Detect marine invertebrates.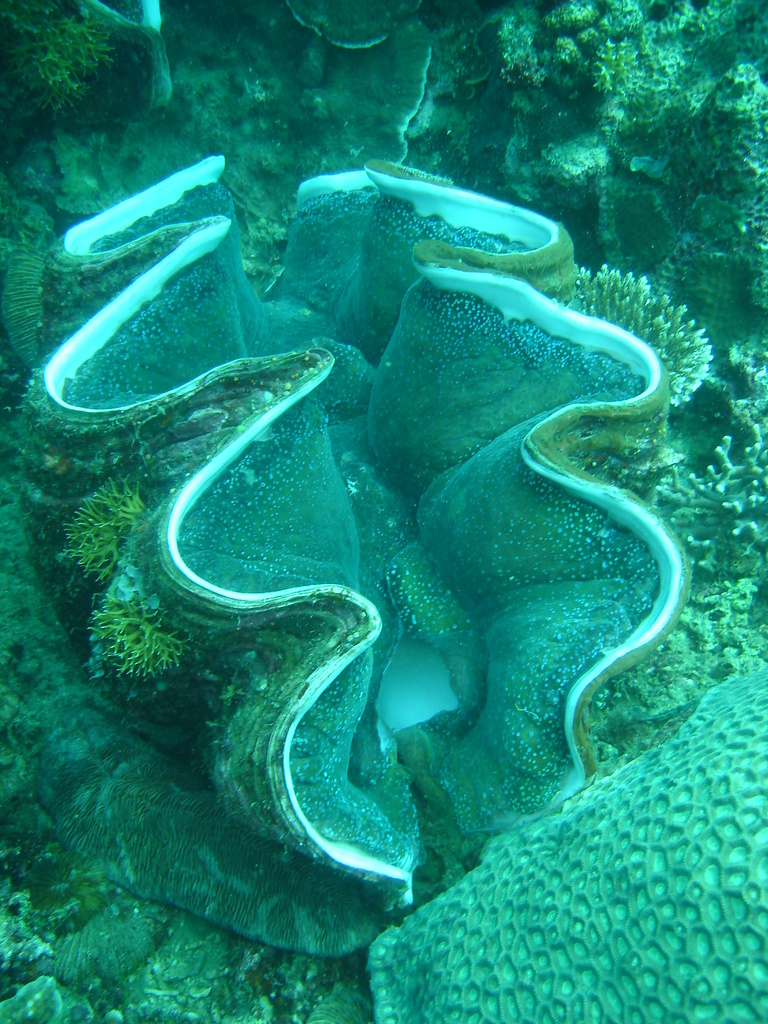
Detected at <bbox>5, 150, 688, 906</bbox>.
